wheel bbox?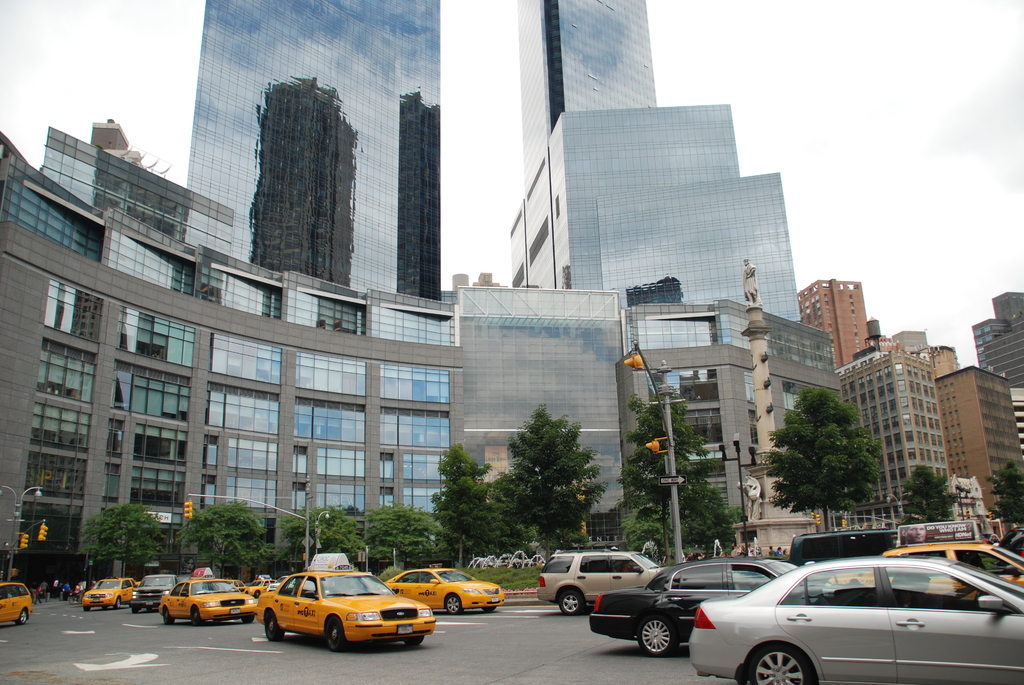
region(266, 608, 288, 638)
